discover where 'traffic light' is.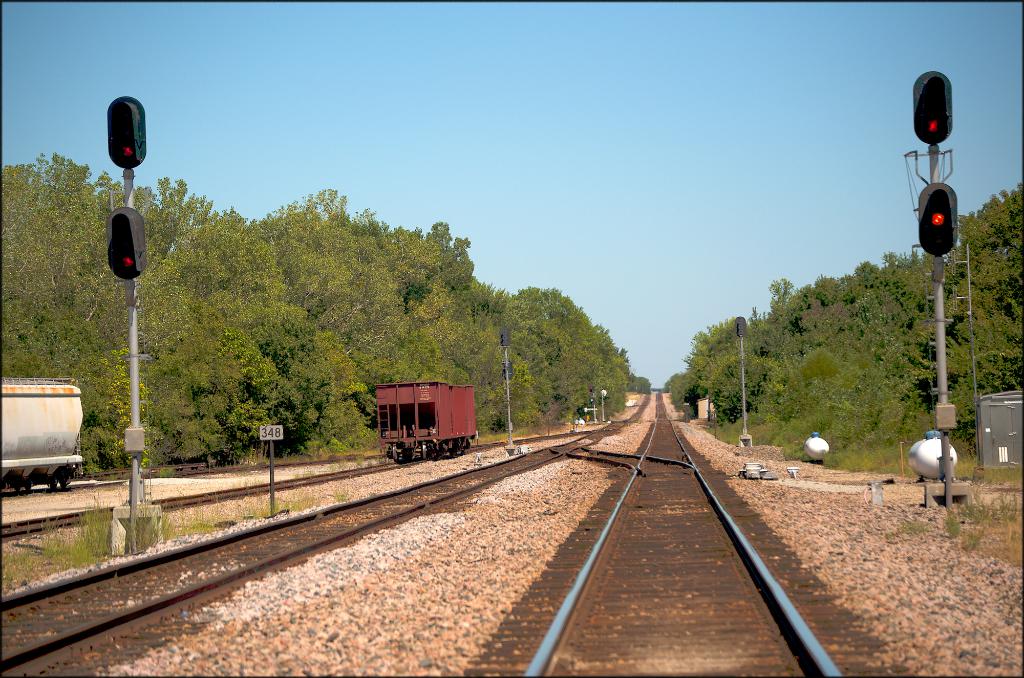
Discovered at {"left": 735, "top": 316, "right": 746, "bottom": 337}.
